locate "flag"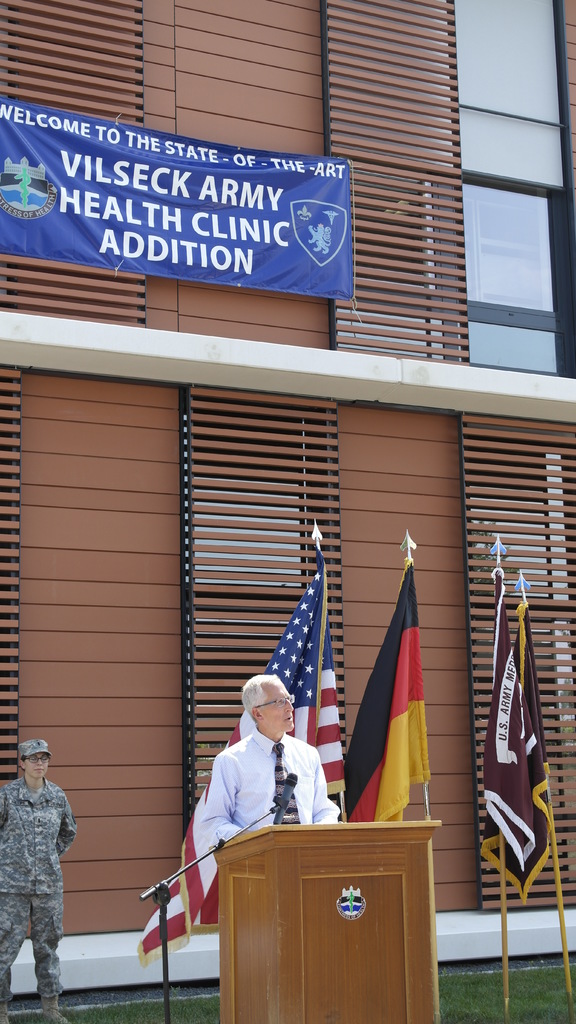
[344,561,425,864]
